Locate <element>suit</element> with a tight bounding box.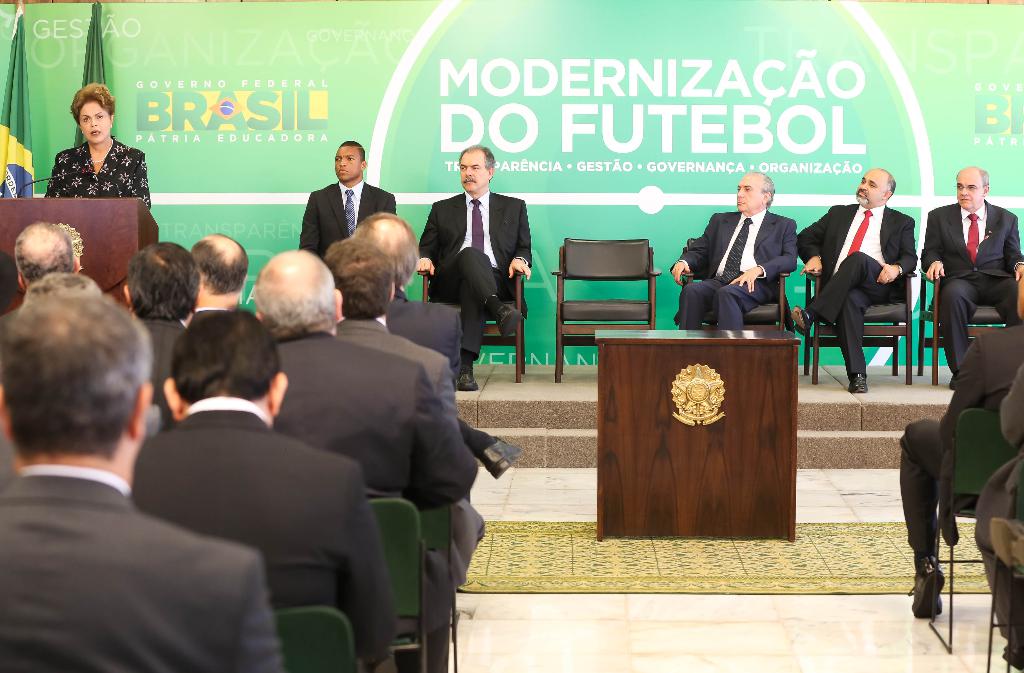
799 204 918 371.
